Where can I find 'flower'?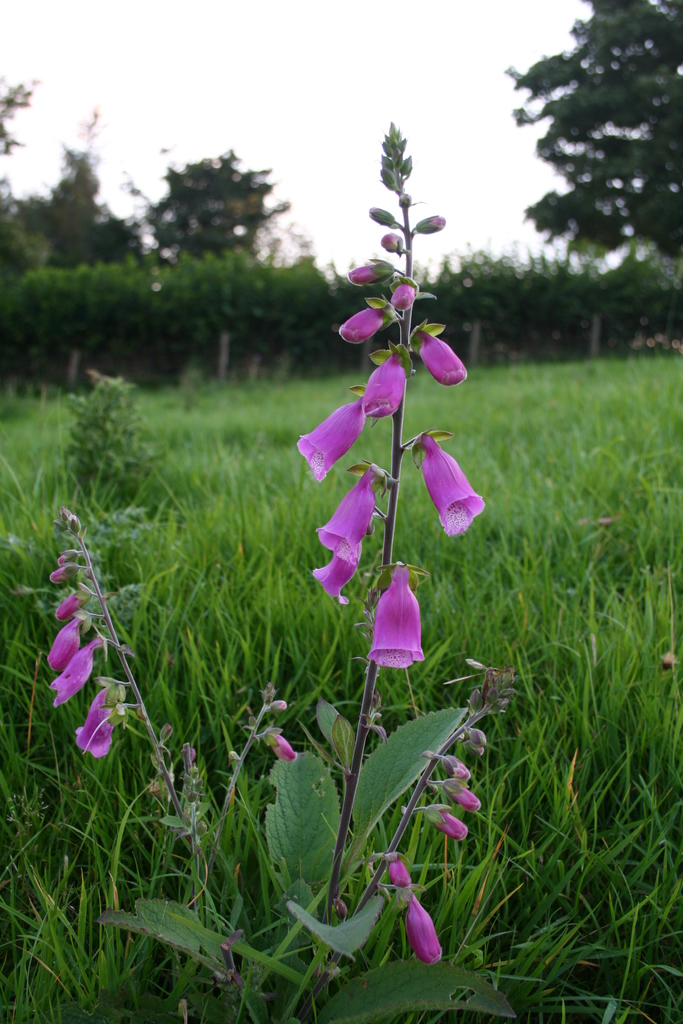
You can find it at detection(418, 328, 468, 383).
